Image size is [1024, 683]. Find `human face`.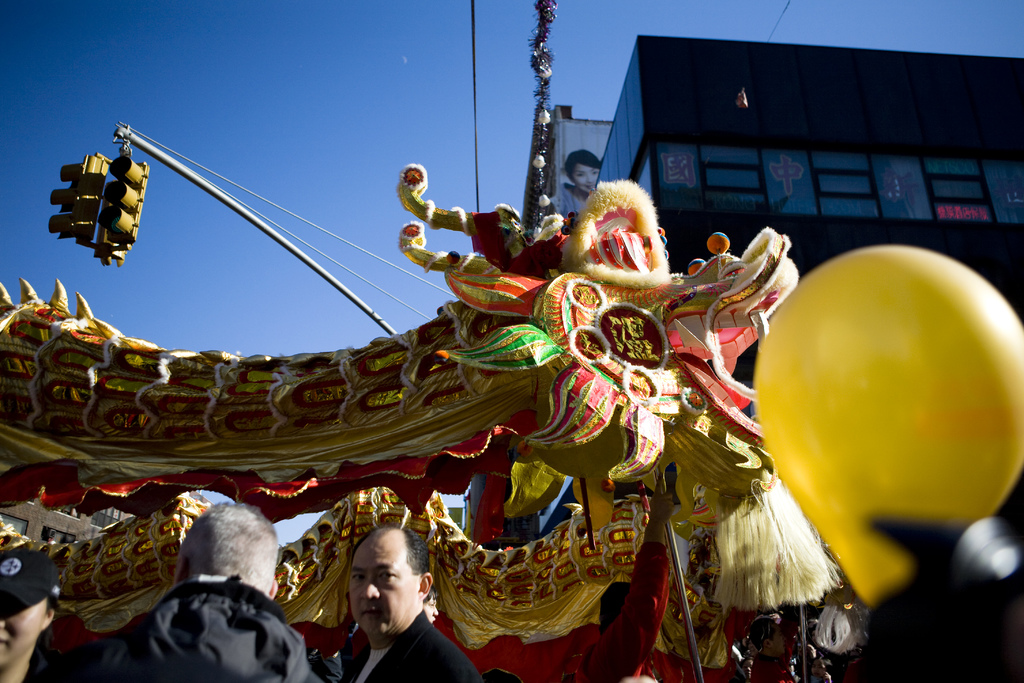
811 629 821 651.
